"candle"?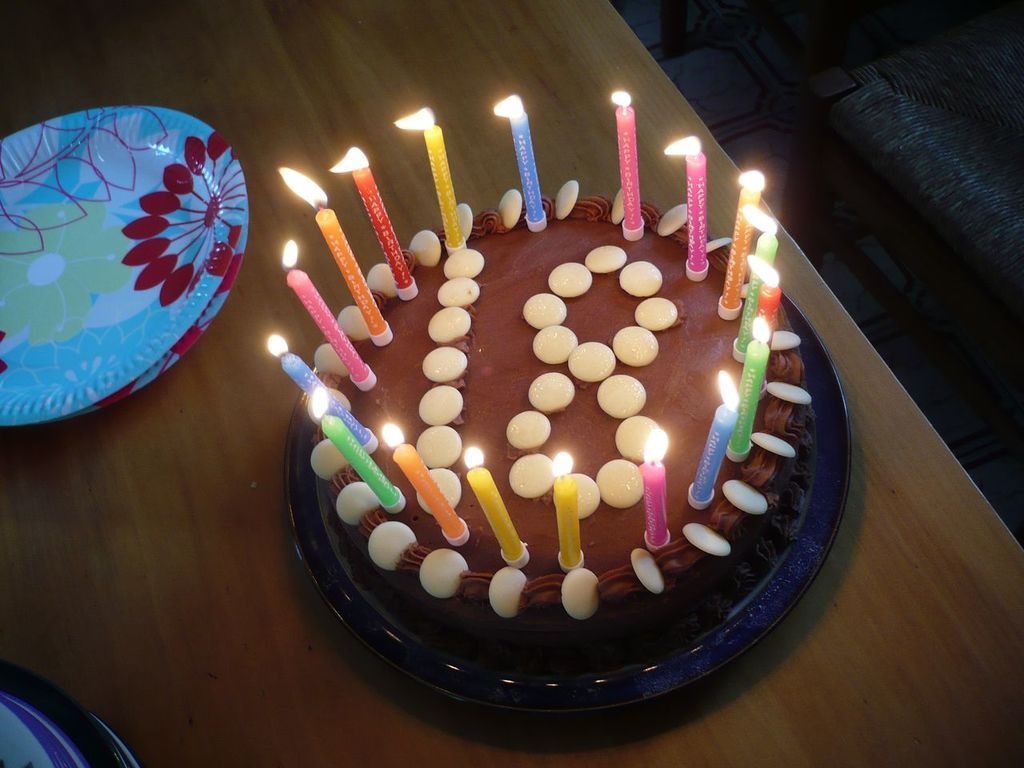
<bbox>274, 160, 385, 338</bbox>
